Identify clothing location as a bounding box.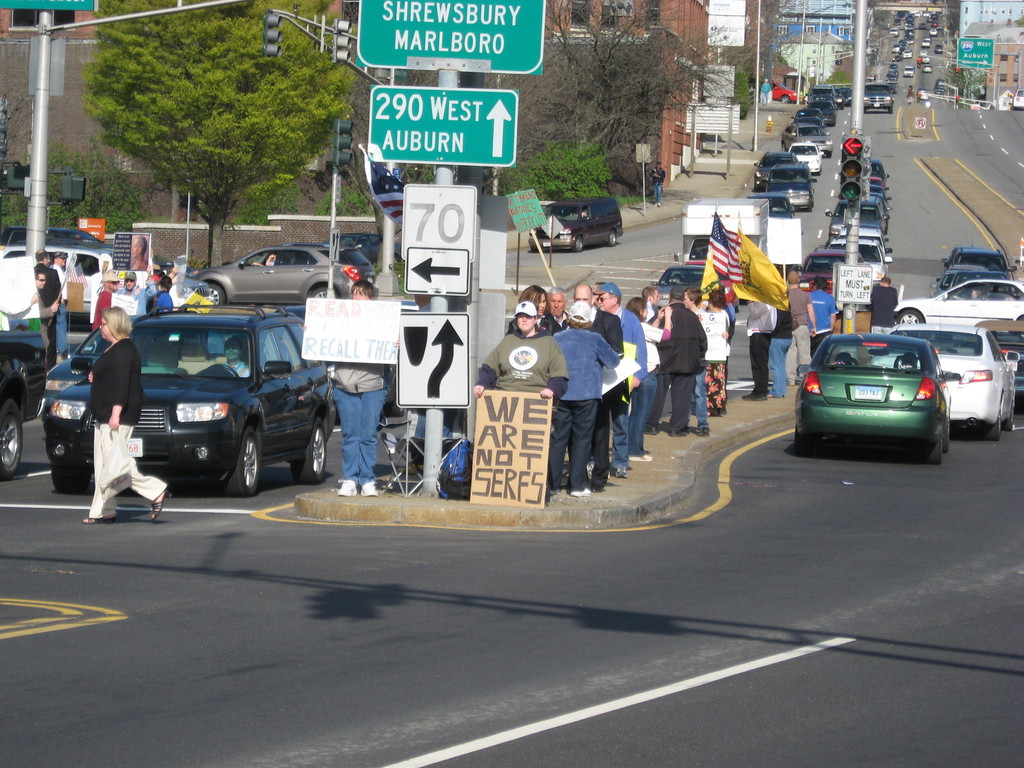
120, 281, 144, 317.
